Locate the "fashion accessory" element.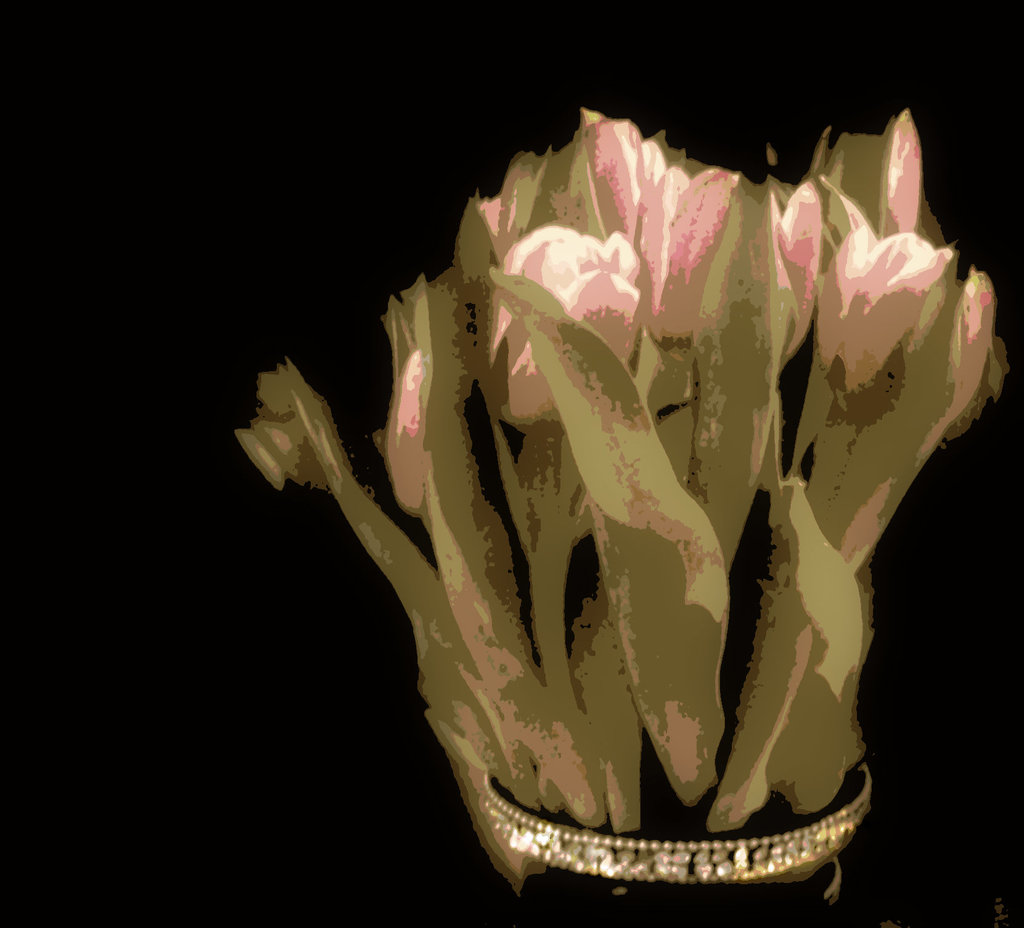
Element bbox: x1=477 y1=761 x2=876 y2=884.
